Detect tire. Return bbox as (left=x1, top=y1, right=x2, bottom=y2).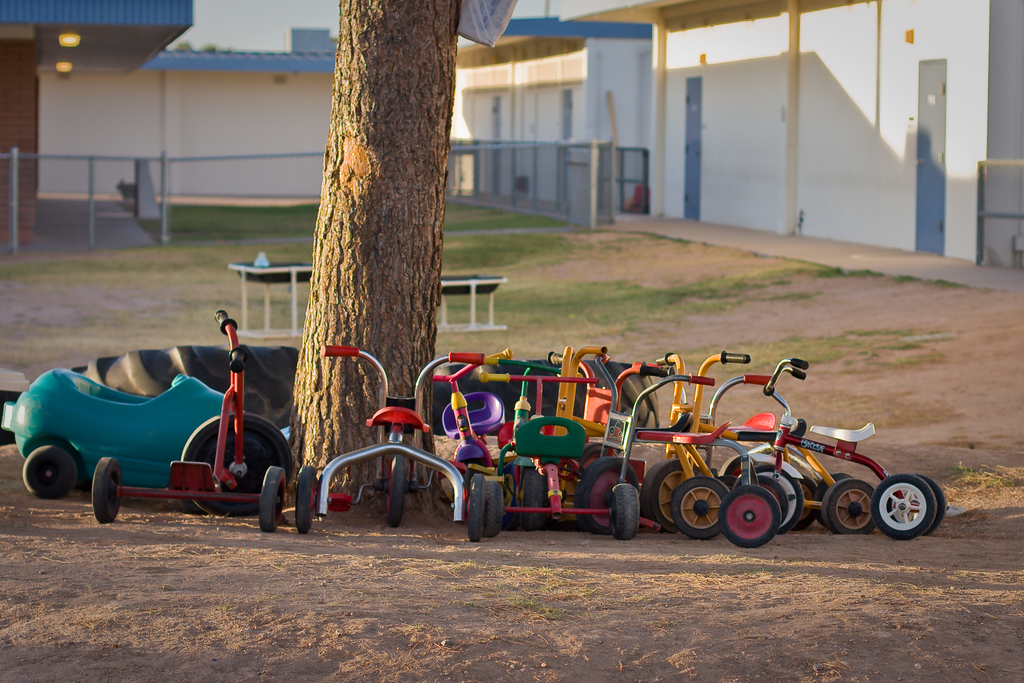
(left=254, top=461, right=292, bottom=531).
